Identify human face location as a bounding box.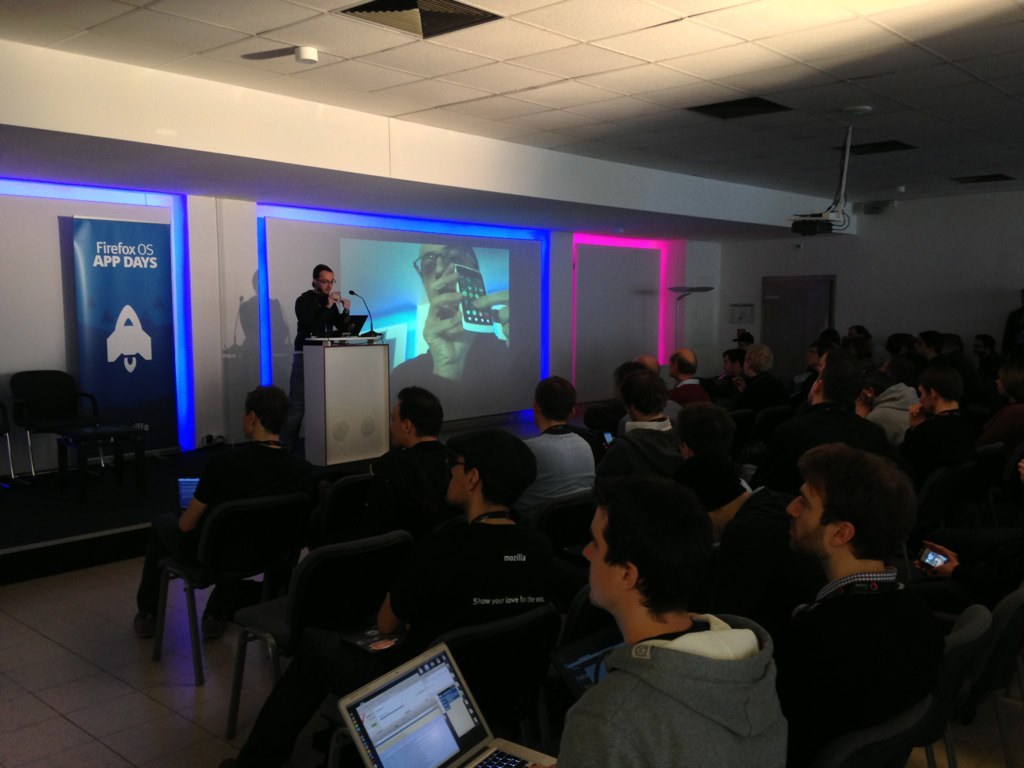
region(316, 269, 334, 292).
